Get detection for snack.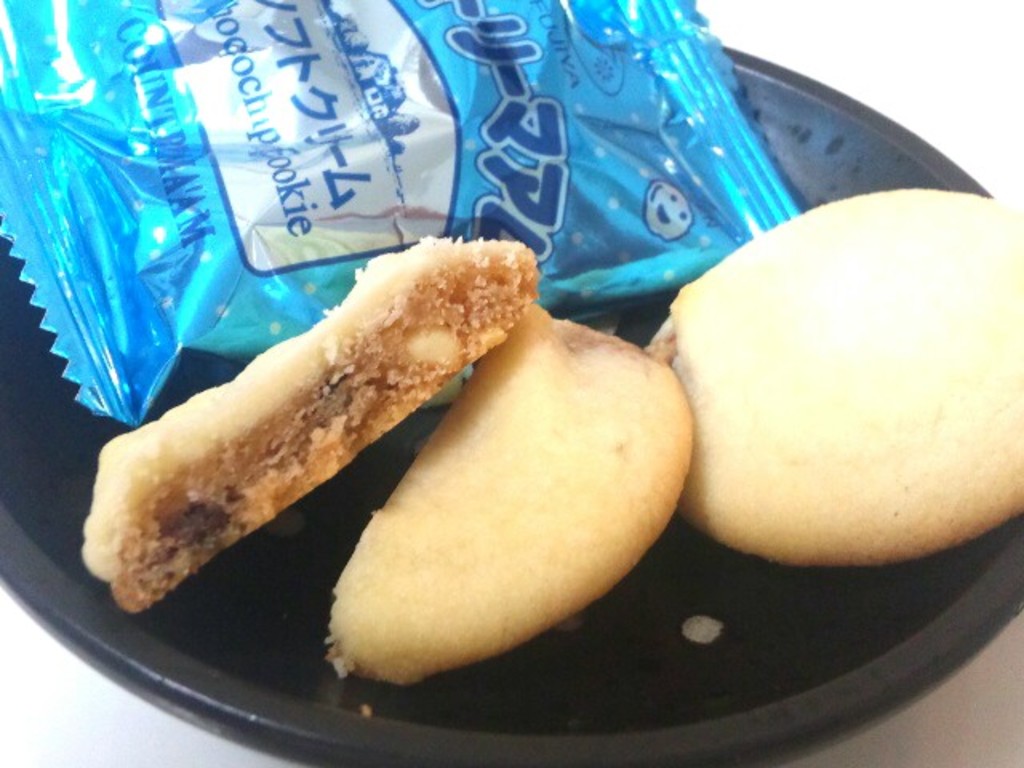
Detection: x1=96 y1=240 x2=546 y2=605.
